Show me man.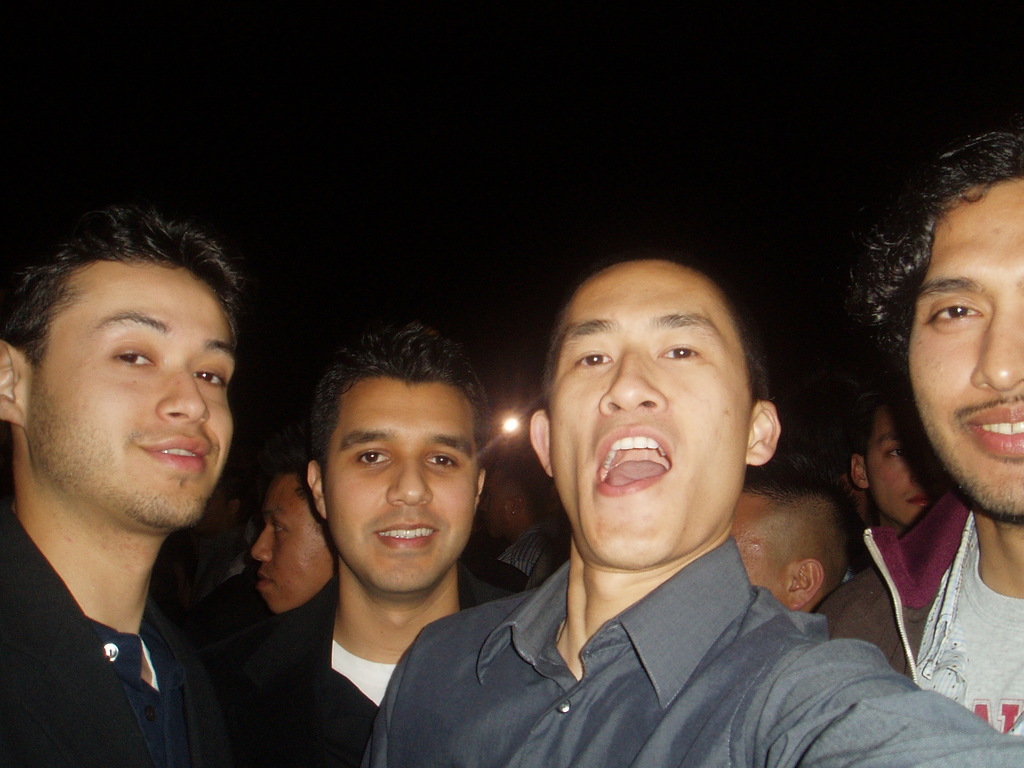
man is here: (x1=730, y1=451, x2=850, y2=609).
